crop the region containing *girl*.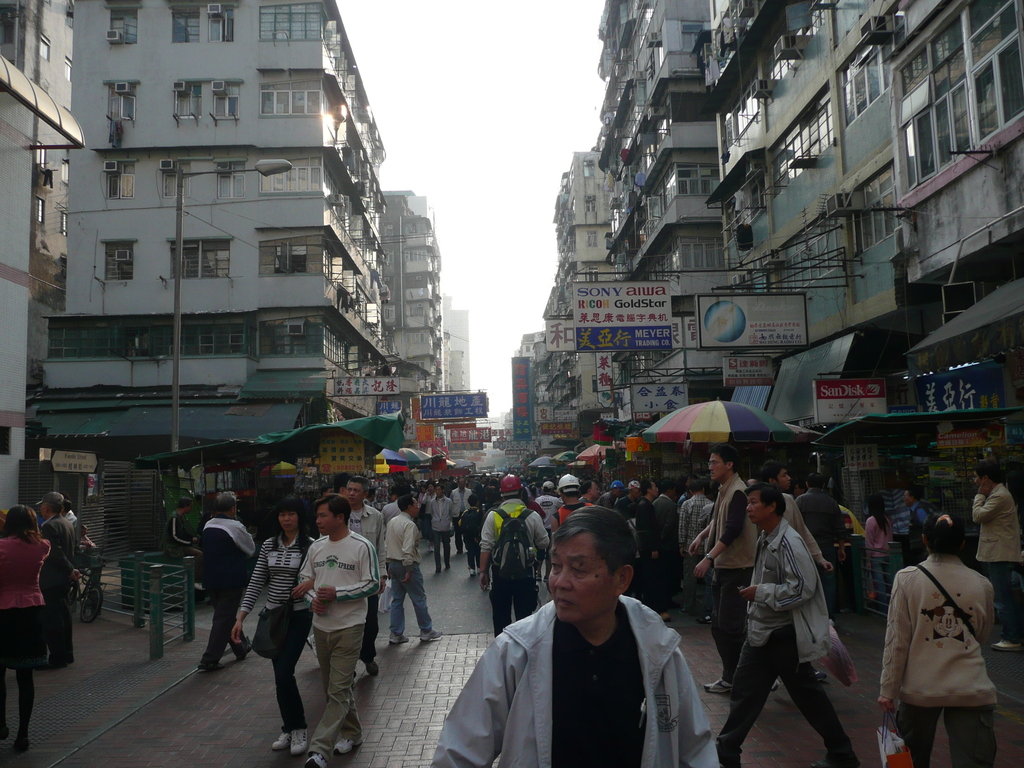
Crop region: (x1=232, y1=497, x2=314, y2=758).
